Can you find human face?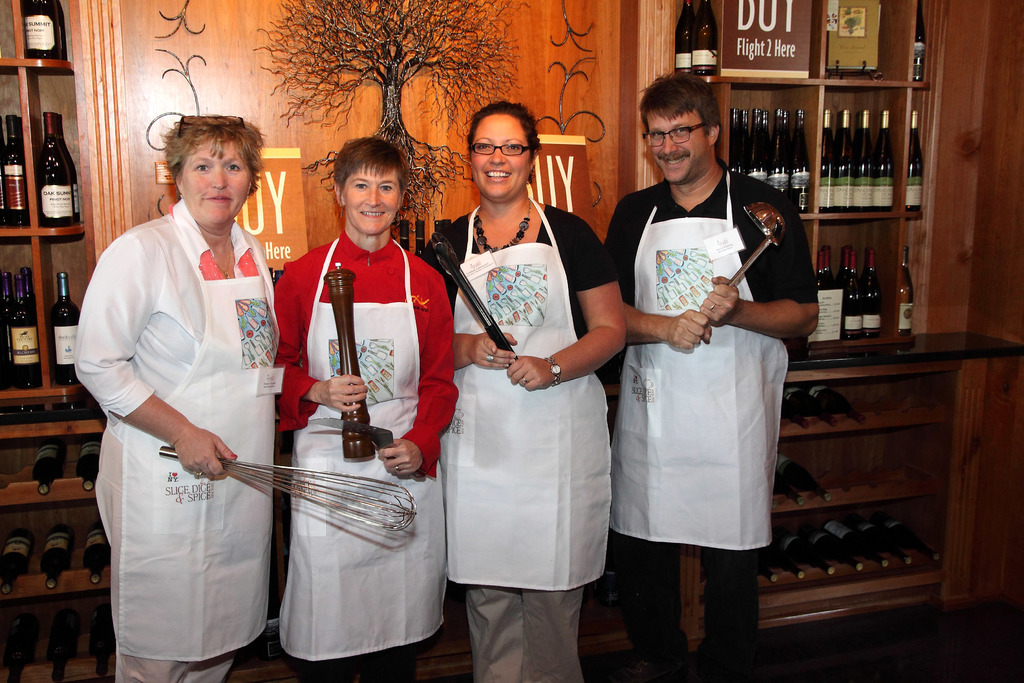
Yes, bounding box: bbox=(344, 164, 399, 233).
